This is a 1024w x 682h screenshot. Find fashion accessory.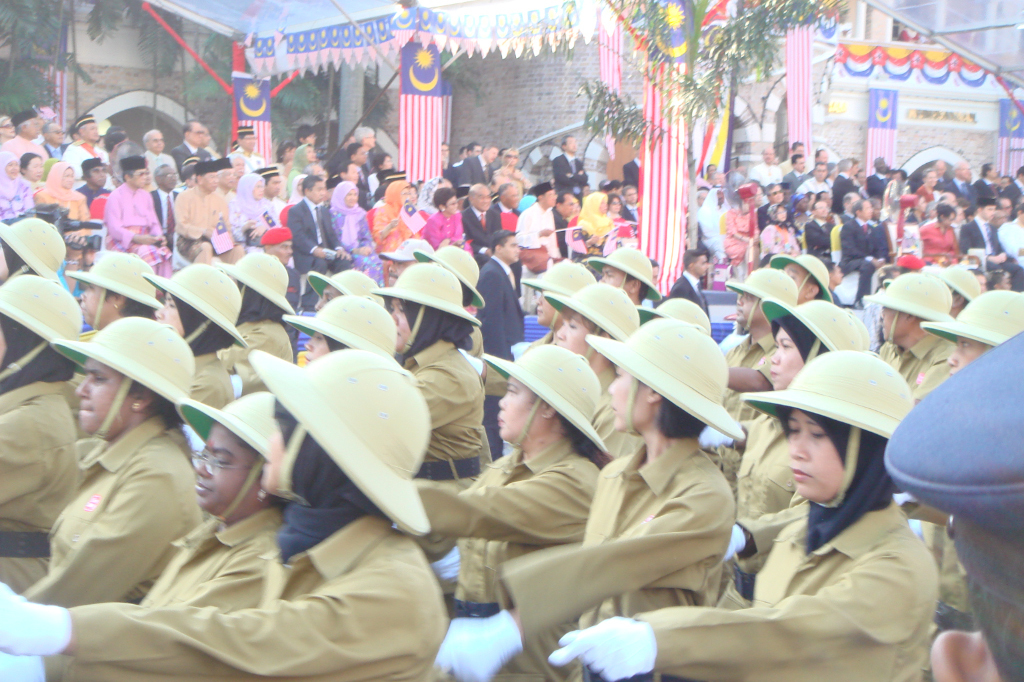
Bounding box: Rect(637, 294, 713, 337).
